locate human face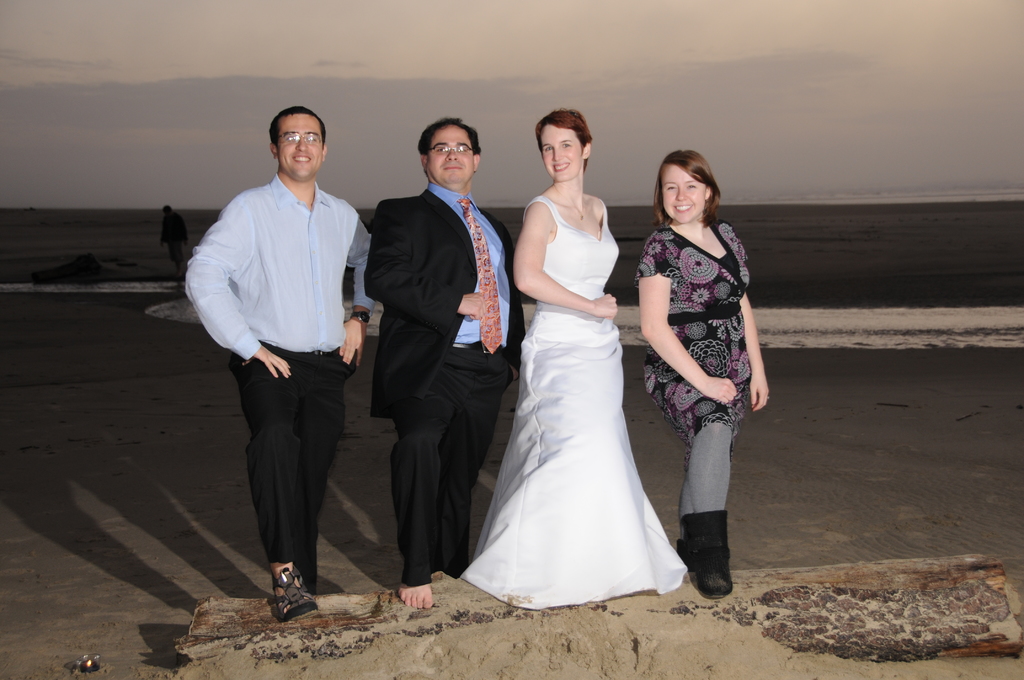
rect(275, 110, 322, 177)
